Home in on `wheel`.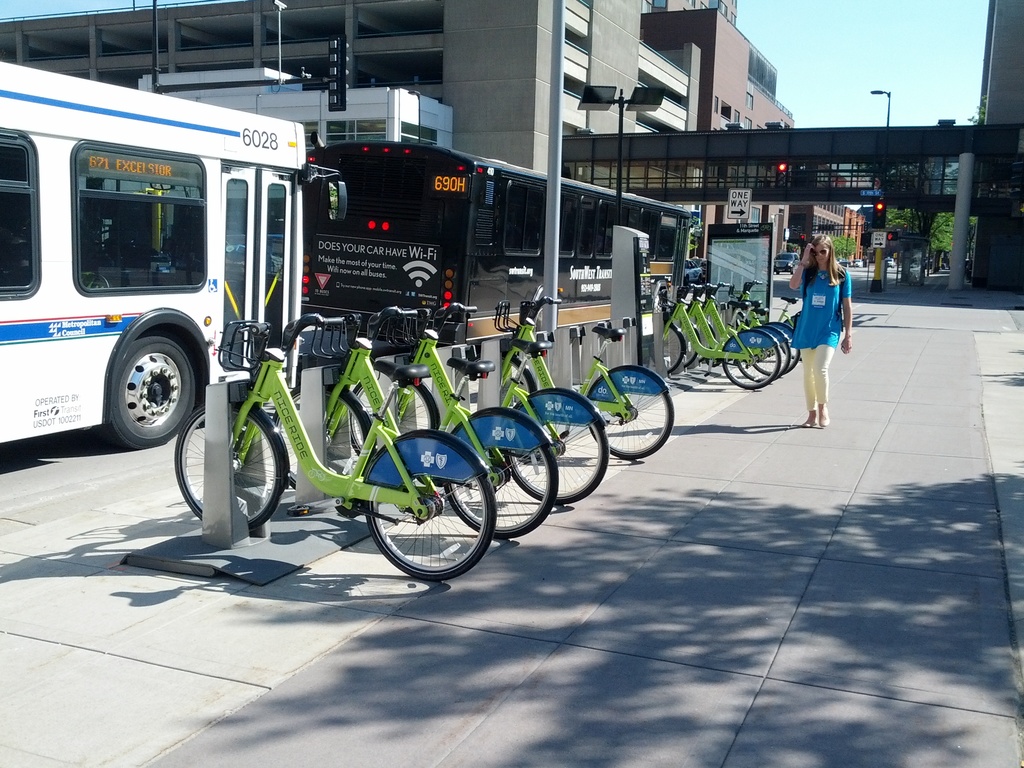
Homed in at select_region(678, 332, 694, 368).
